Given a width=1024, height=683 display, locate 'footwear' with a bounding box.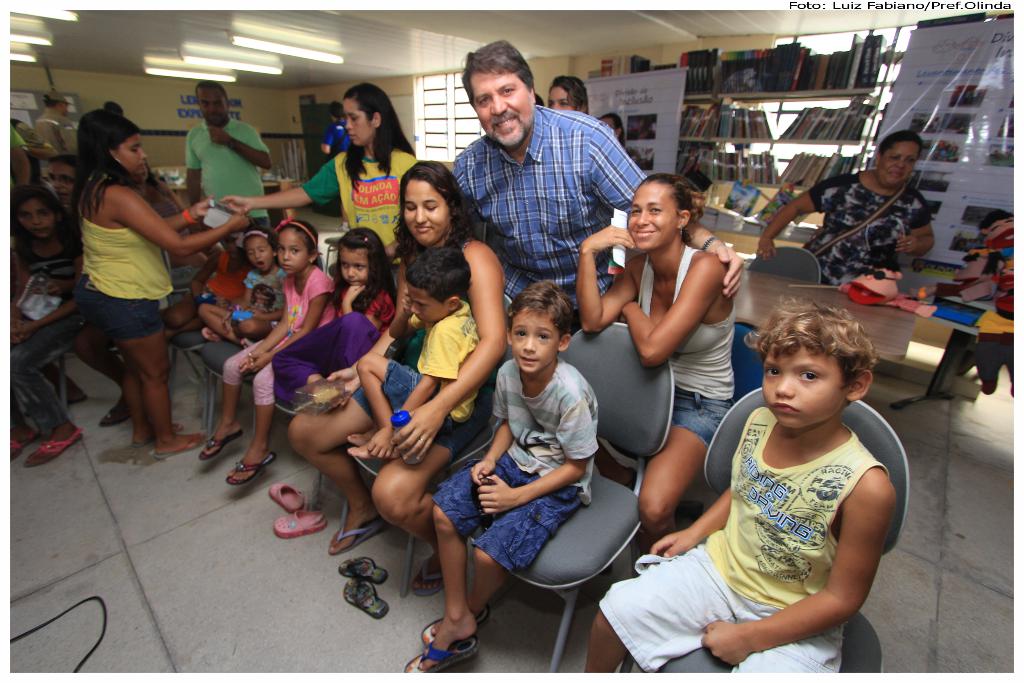
Located: left=198, top=429, right=245, bottom=461.
